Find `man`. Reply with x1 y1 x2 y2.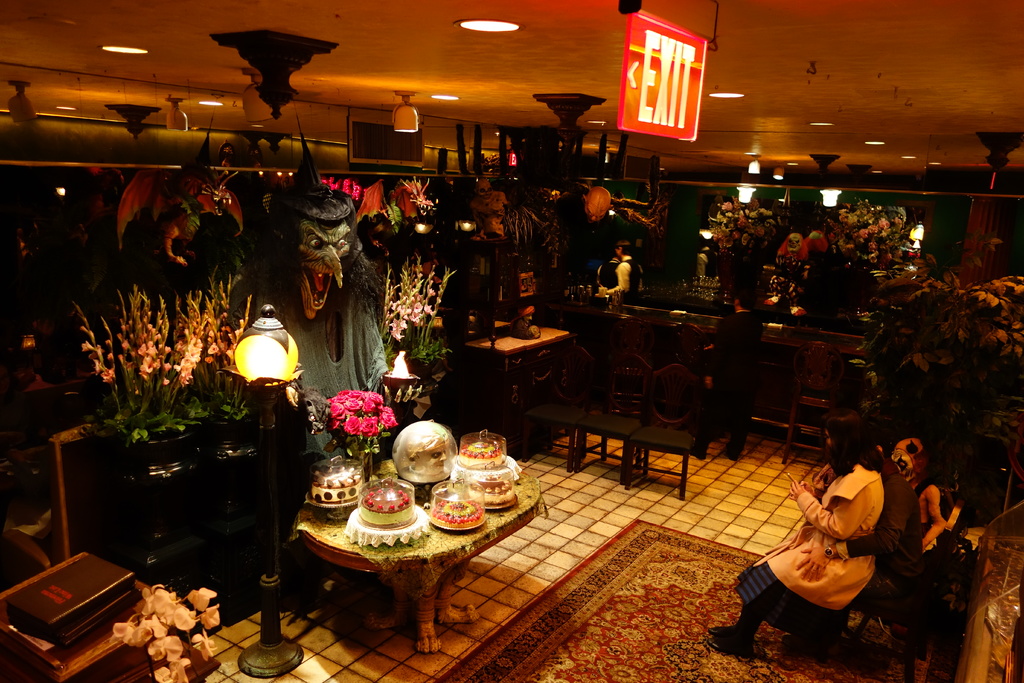
689 288 765 463.
